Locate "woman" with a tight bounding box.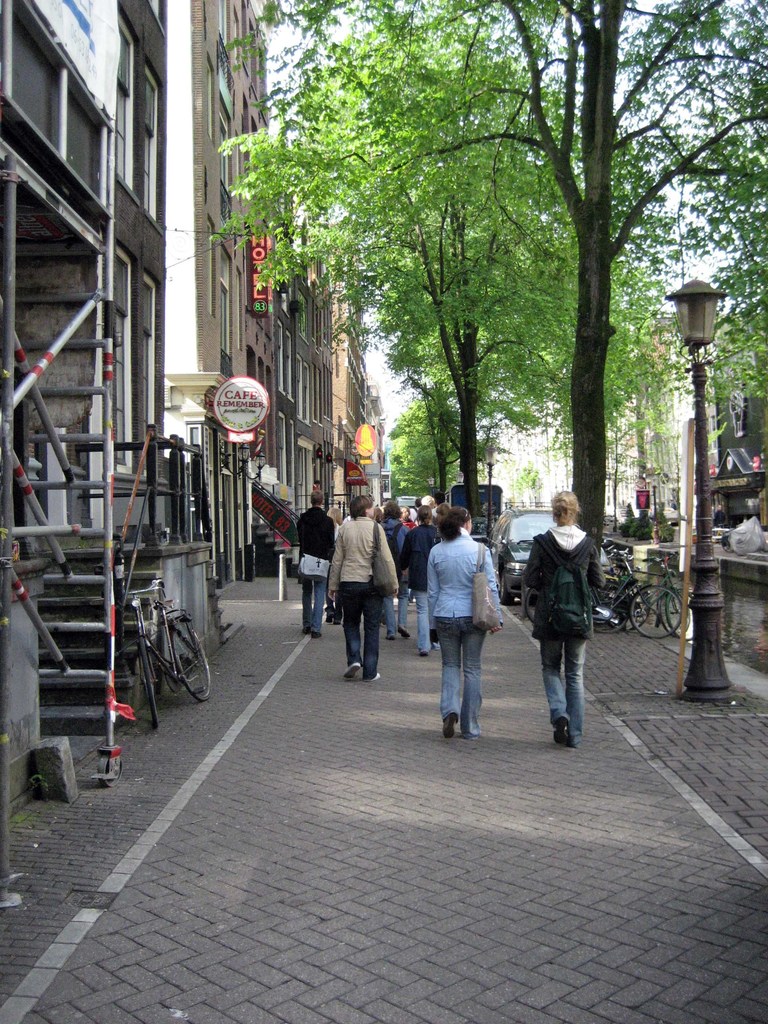
bbox=(328, 500, 348, 562).
